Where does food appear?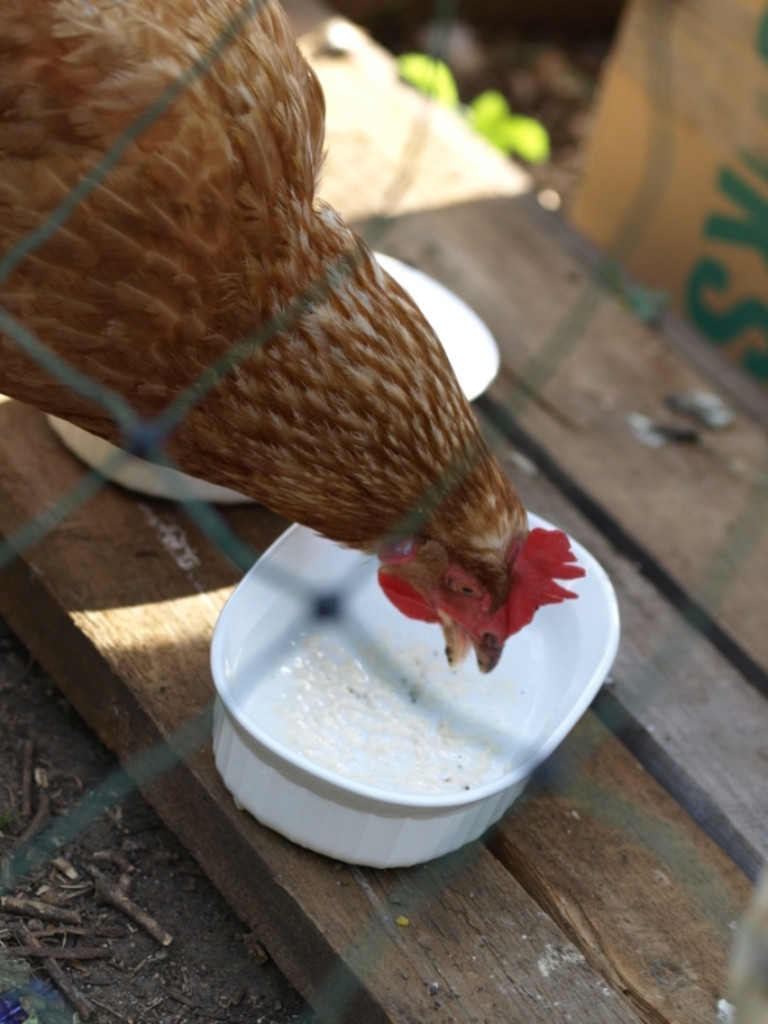
Appears at 239 572 552 796.
